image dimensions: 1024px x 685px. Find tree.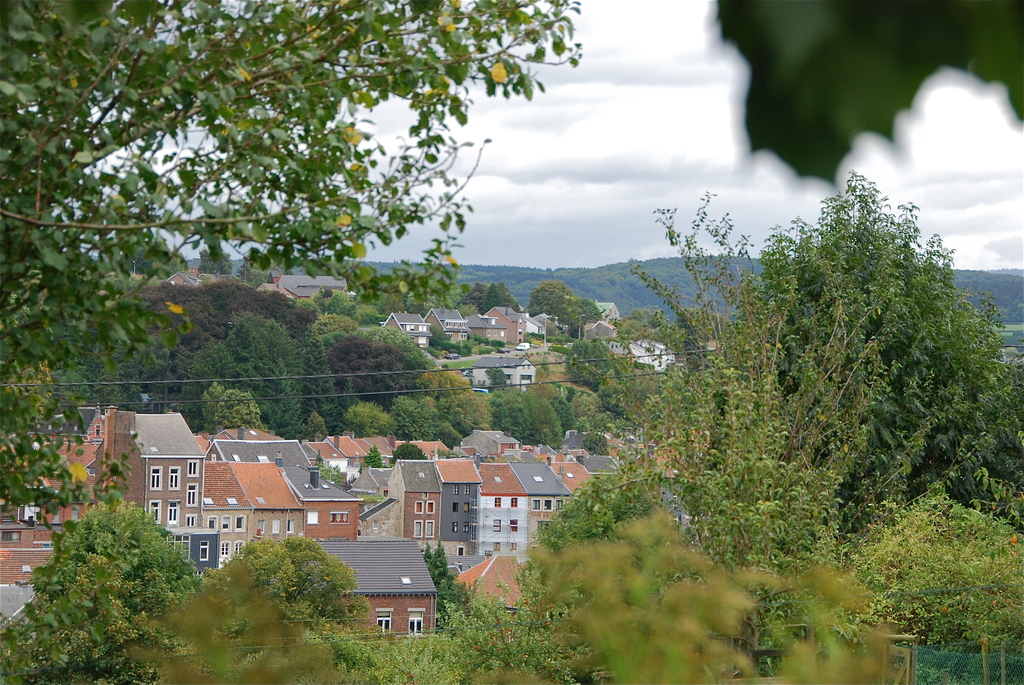
[344, 403, 391, 432].
